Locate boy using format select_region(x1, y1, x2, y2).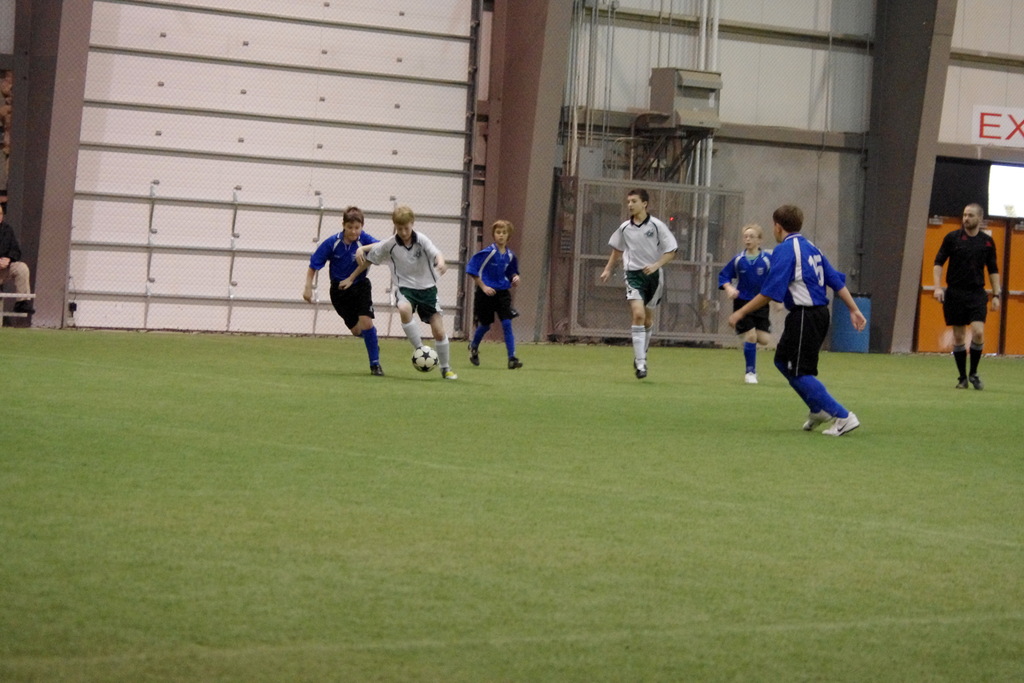
select_region(303, 207, 385, 378).
